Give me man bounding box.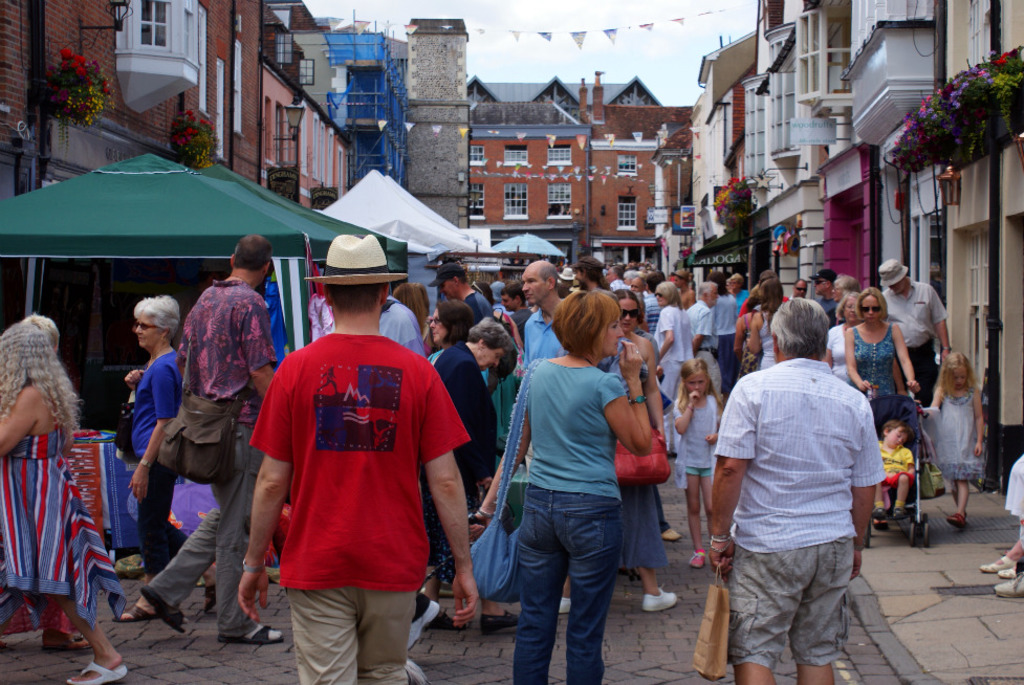
[x1=809, y1=268, x2=837, y2=327].
